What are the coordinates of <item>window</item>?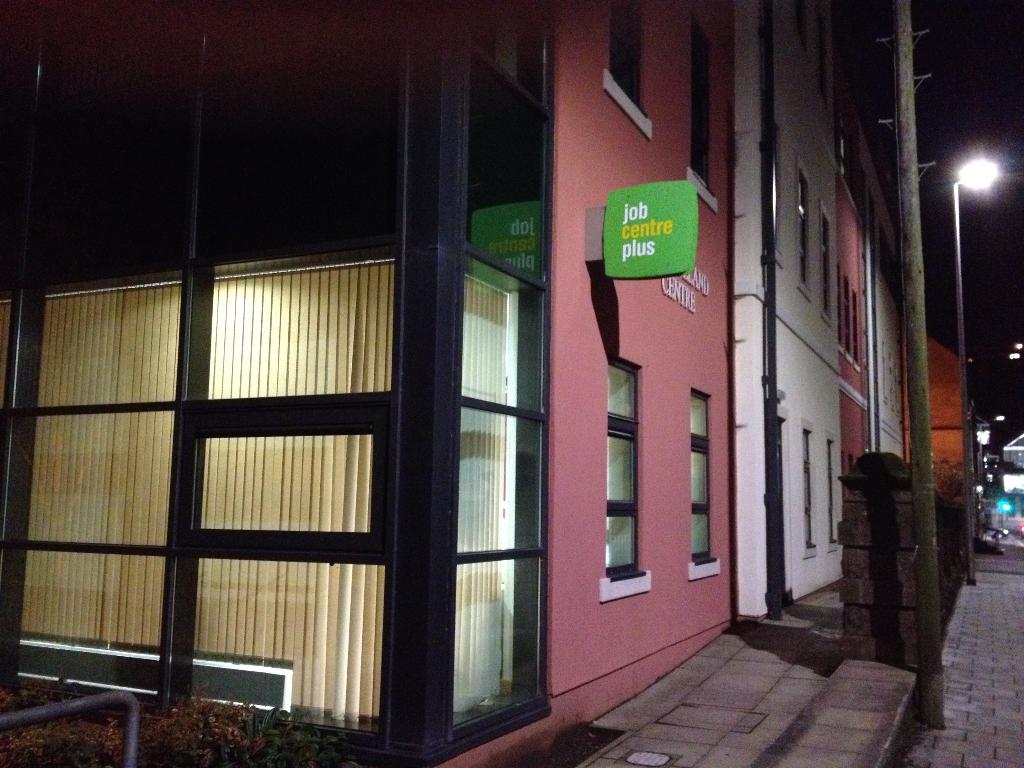
(845,277,852,364).
